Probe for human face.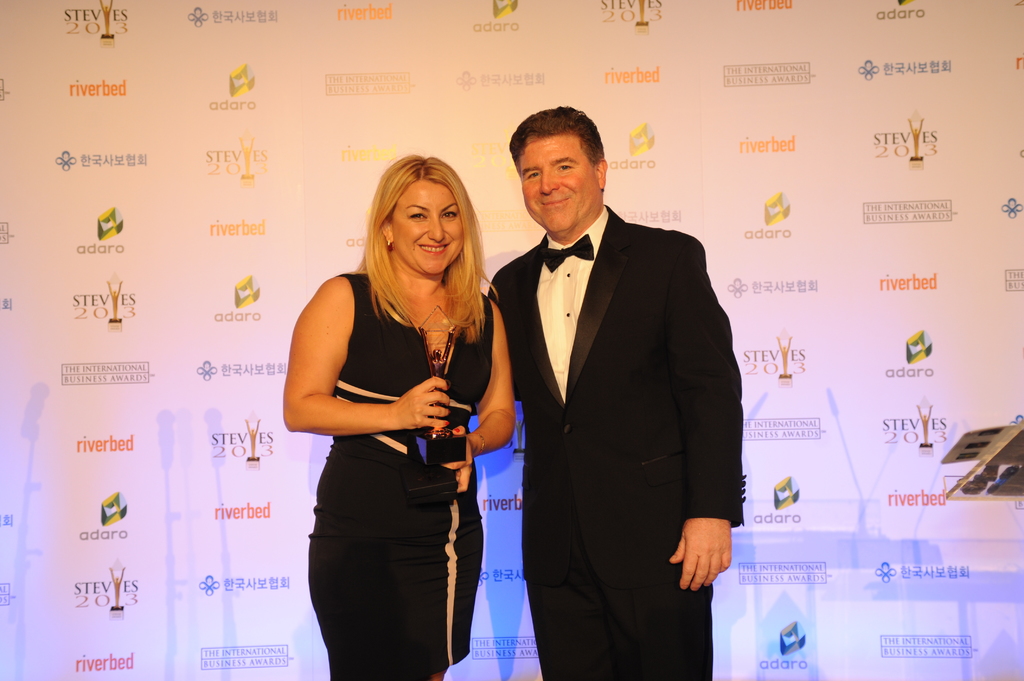
Probe result: rect(387, 164, 463, 281).
